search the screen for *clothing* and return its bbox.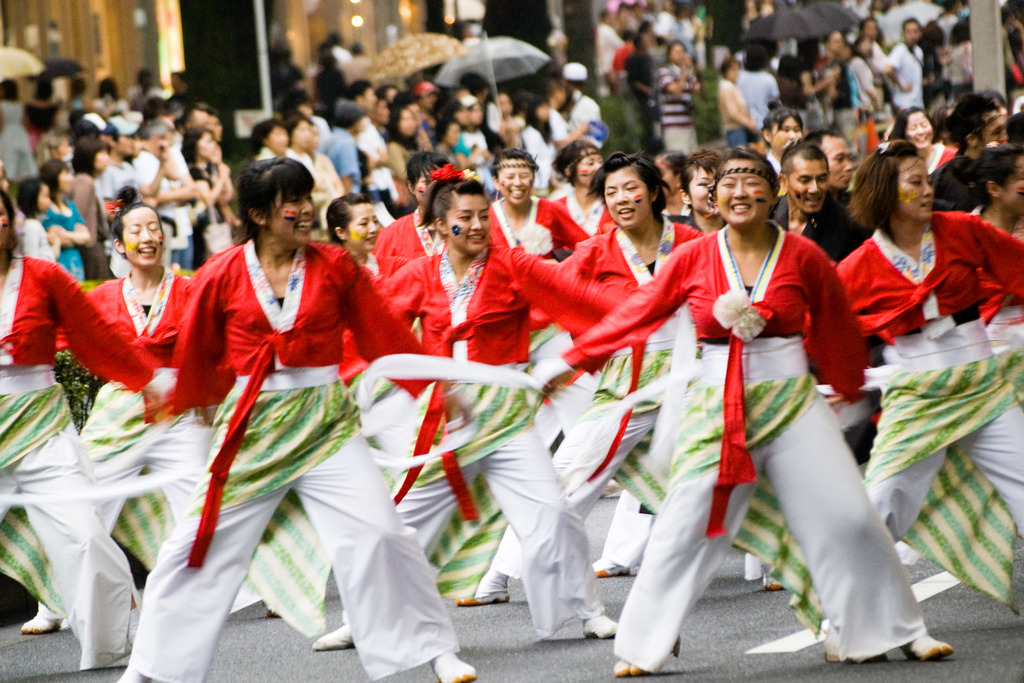
Found: bbox(797, 211, 1023, 609).
